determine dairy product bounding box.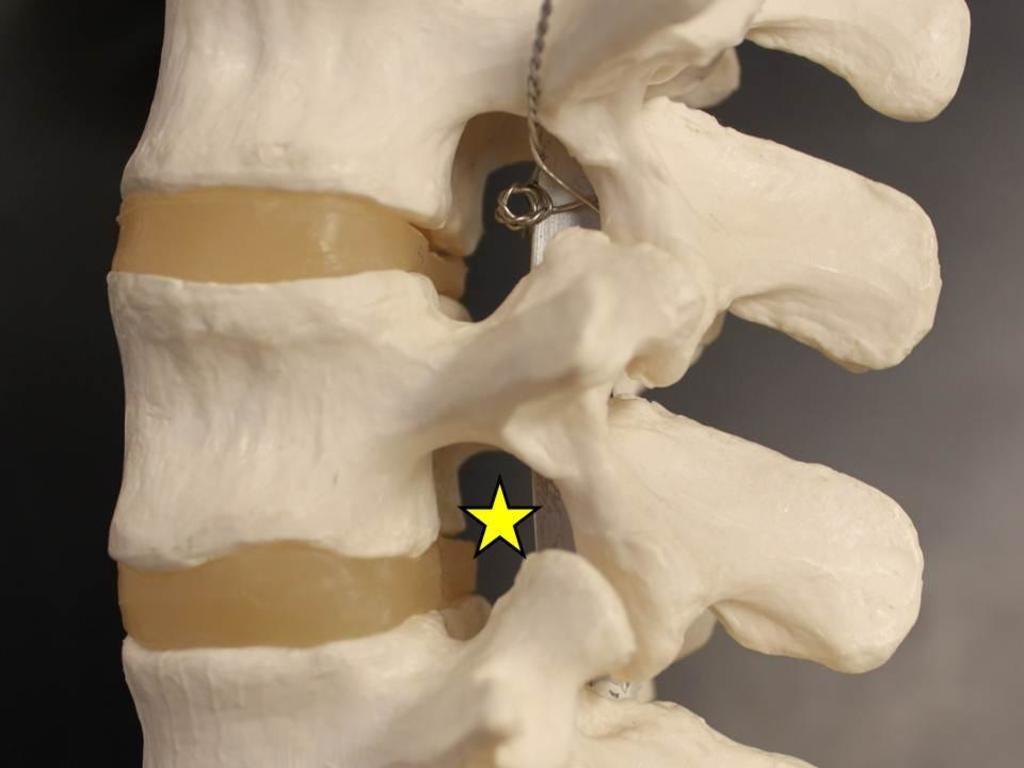
Determined: crop(499, 100, 939, 411).
